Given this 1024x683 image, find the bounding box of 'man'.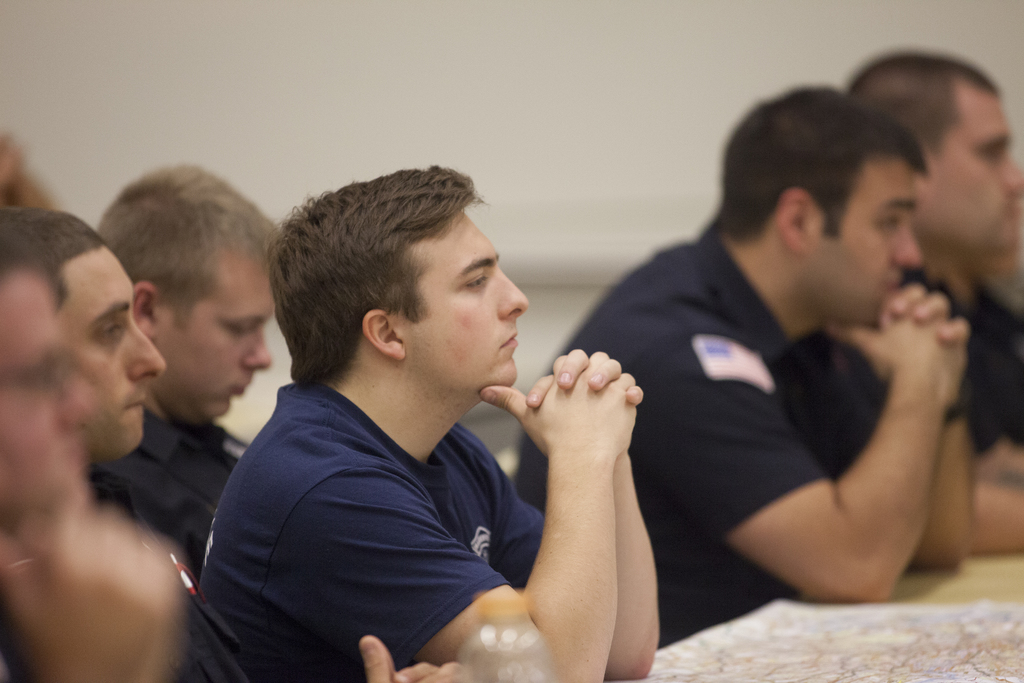
<box>87,168,281,580</box>.
